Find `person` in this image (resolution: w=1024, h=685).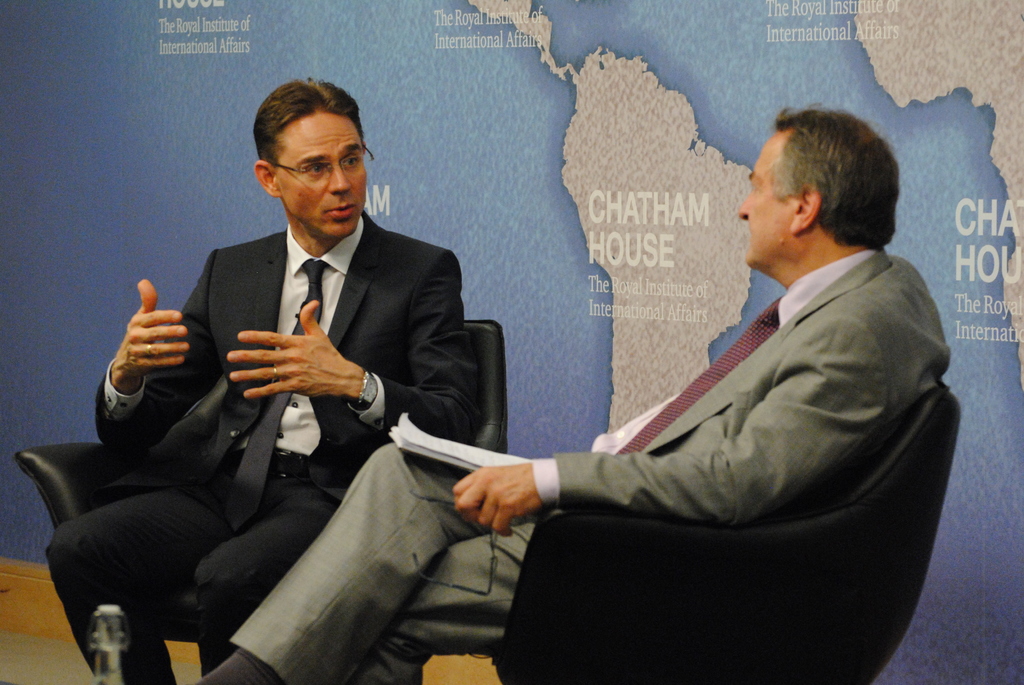
[366, 84, 910, 672].
